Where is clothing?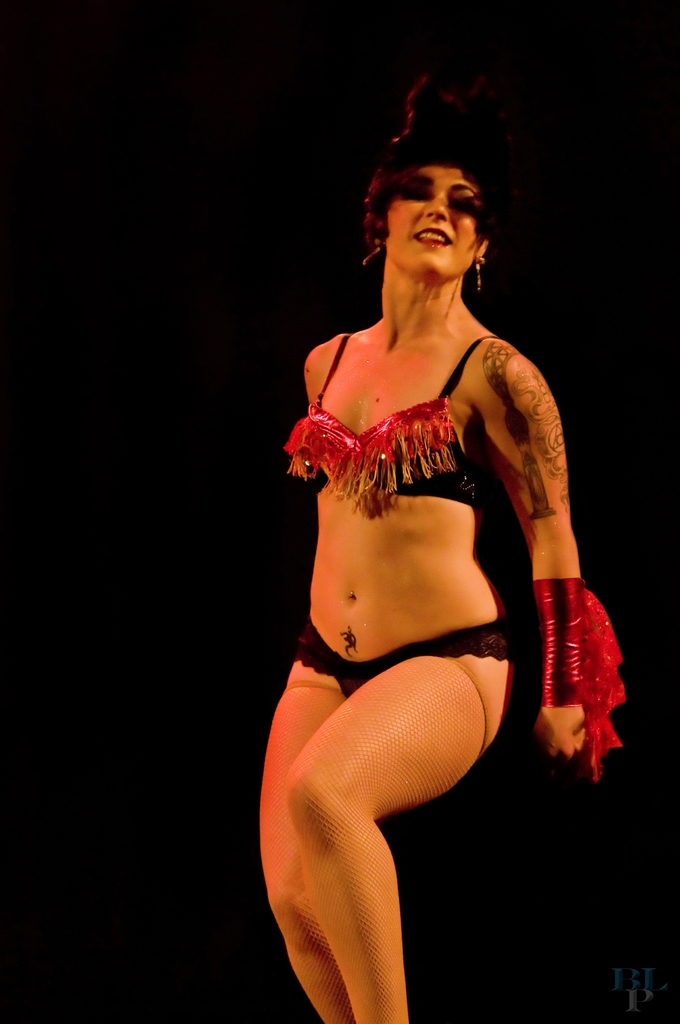
x1=293, y1=623, x2=512, y2=694.
